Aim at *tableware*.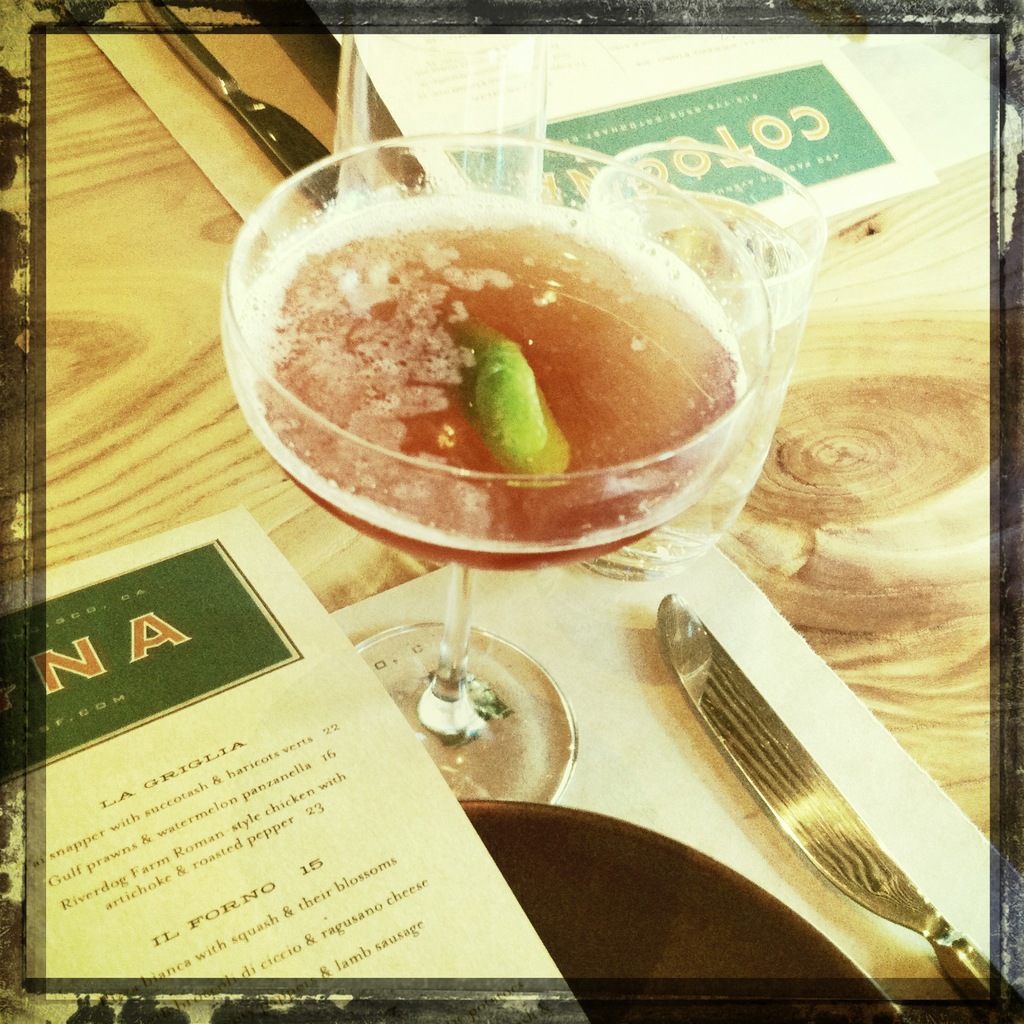
Aimed at 659, 594, 996, 1002.
